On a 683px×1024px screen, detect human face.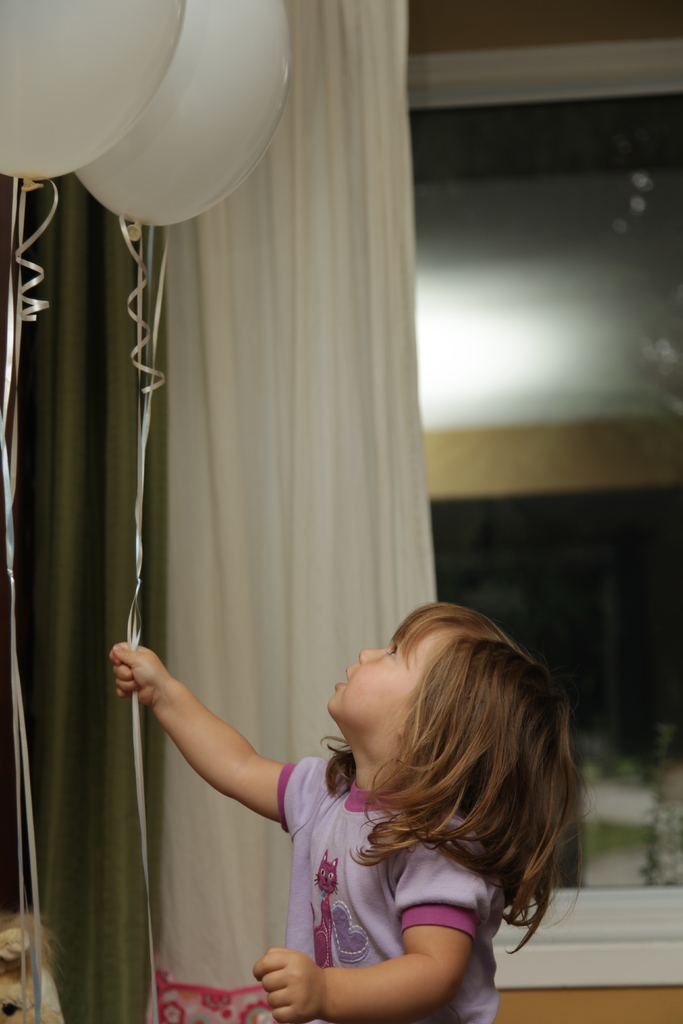
BBox(329, 617, 440, 731).
